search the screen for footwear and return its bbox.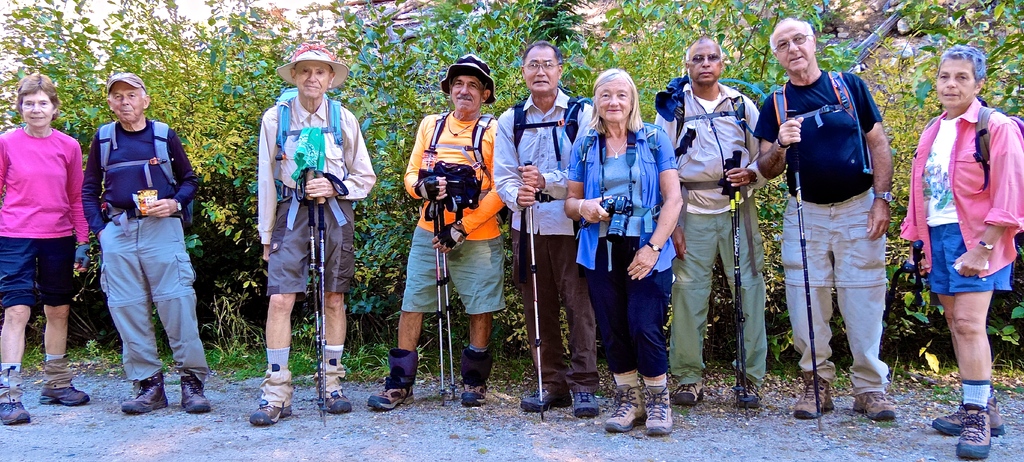
Found: box=[179, 372, 214, 413].
